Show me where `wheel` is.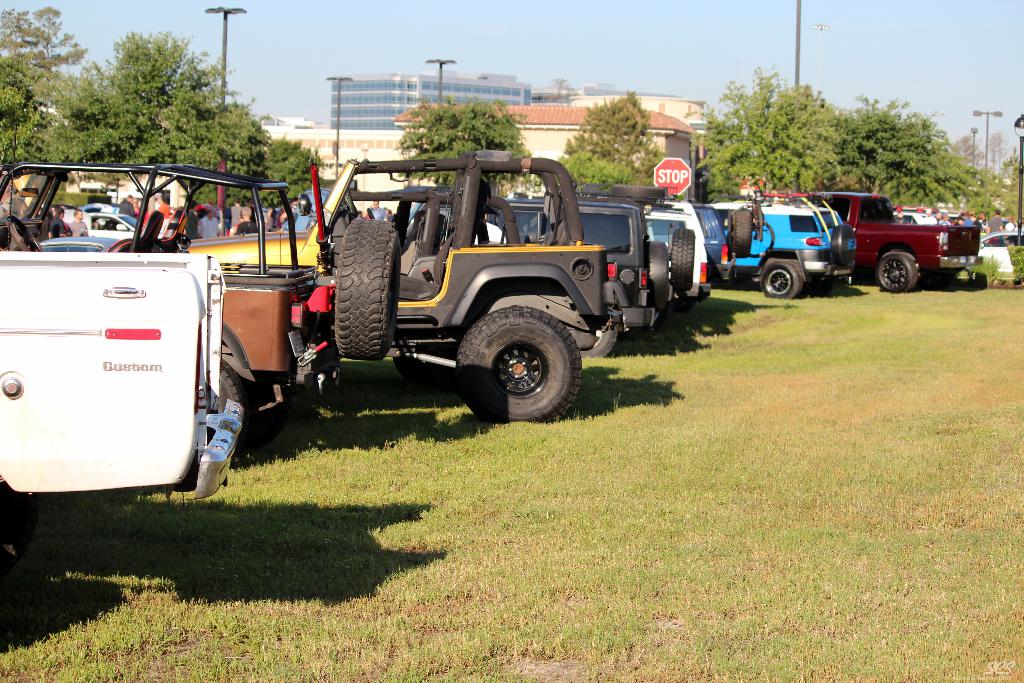
`wheel` is at bbox=[832, 220, 854, 261].
